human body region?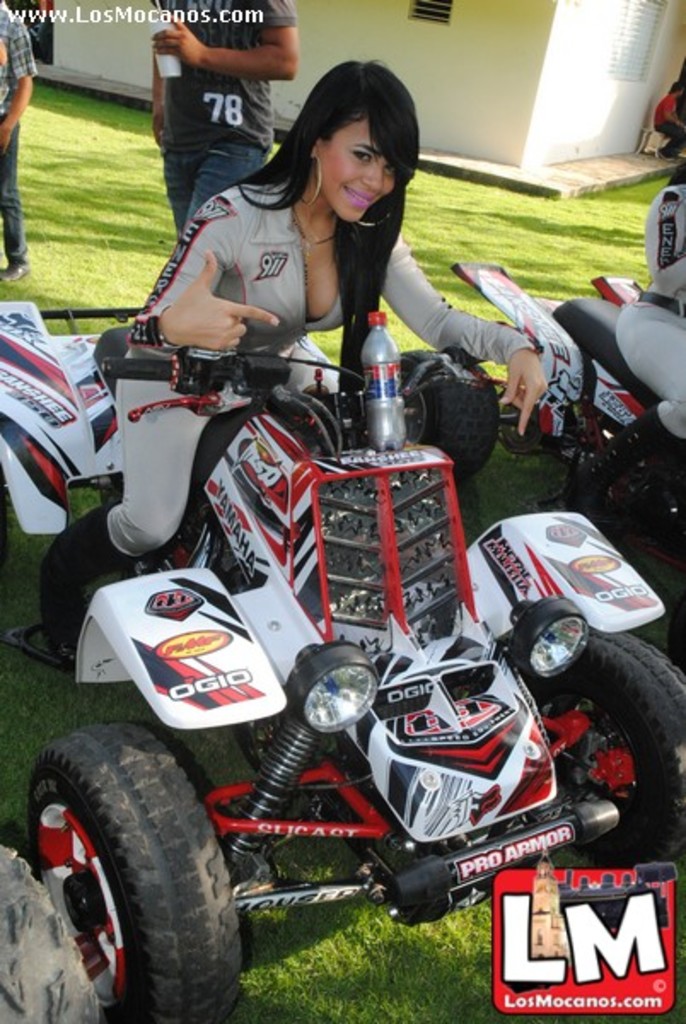
Rect(0, 7, 39, 280)
